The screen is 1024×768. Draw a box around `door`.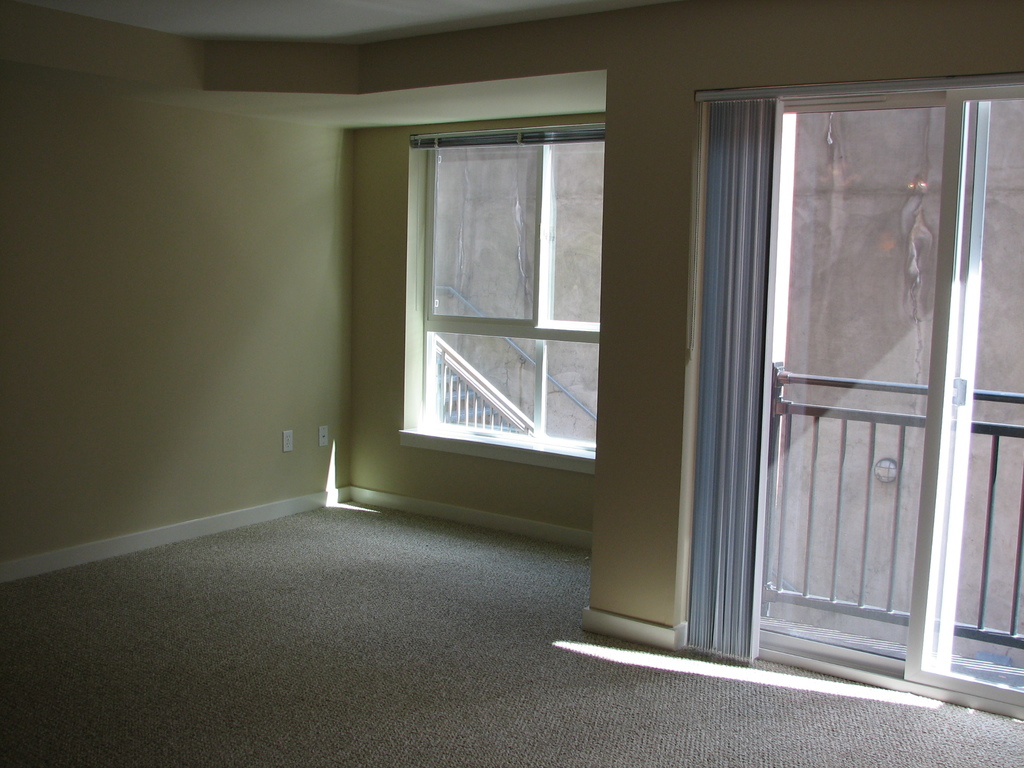
(700,72,986,696).
